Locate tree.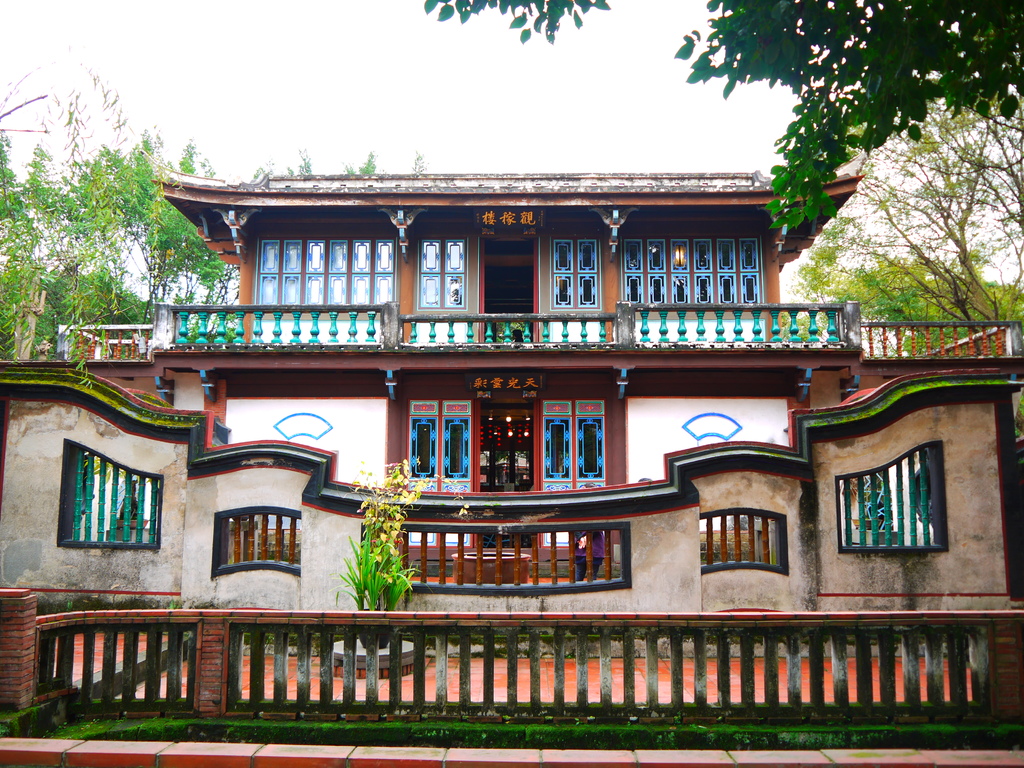
Bounding box: (left=785, top=93, right=1023, bottom=352).
